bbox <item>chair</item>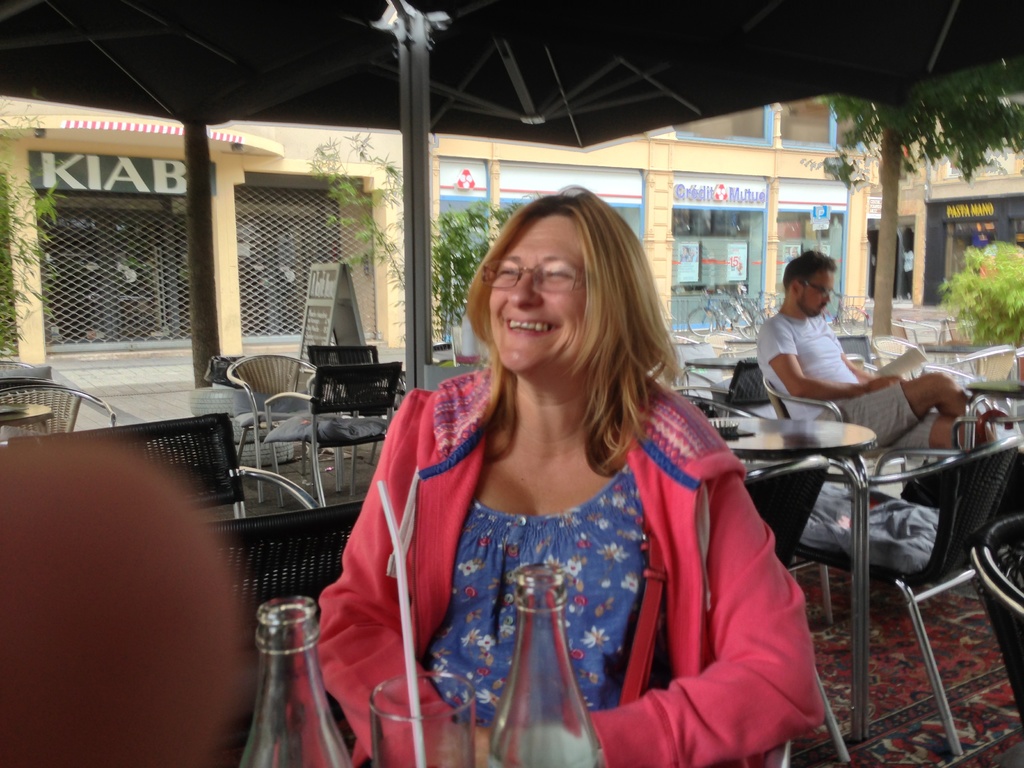
bbox=[307, 353, 404, 505]
